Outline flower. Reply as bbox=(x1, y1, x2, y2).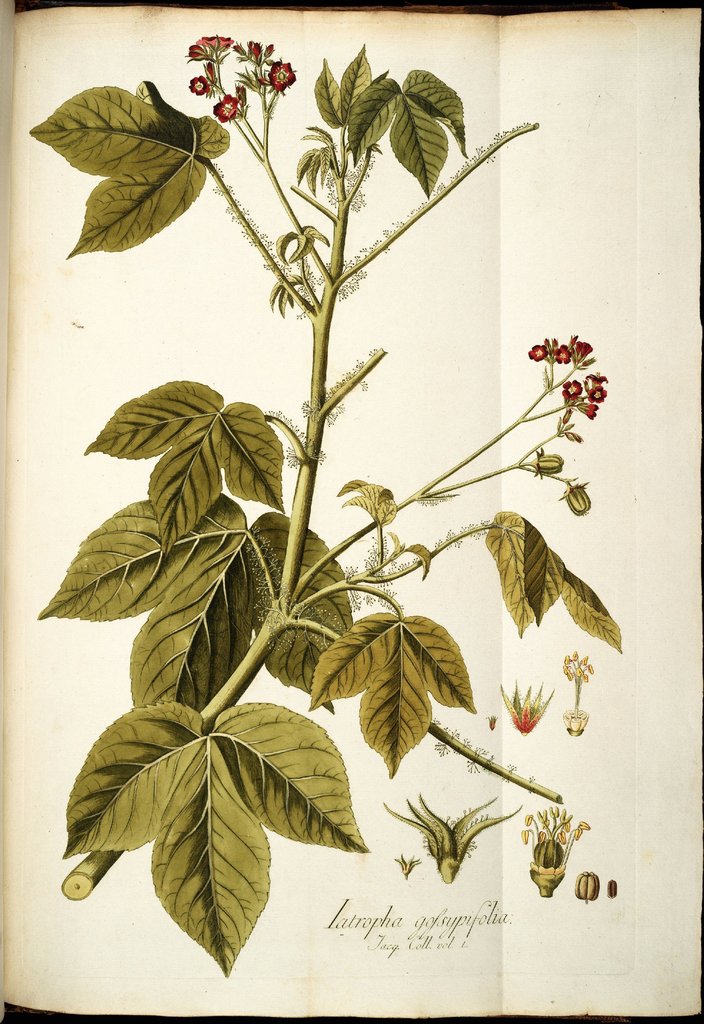
bbox=(591, 384, 605, 405).
